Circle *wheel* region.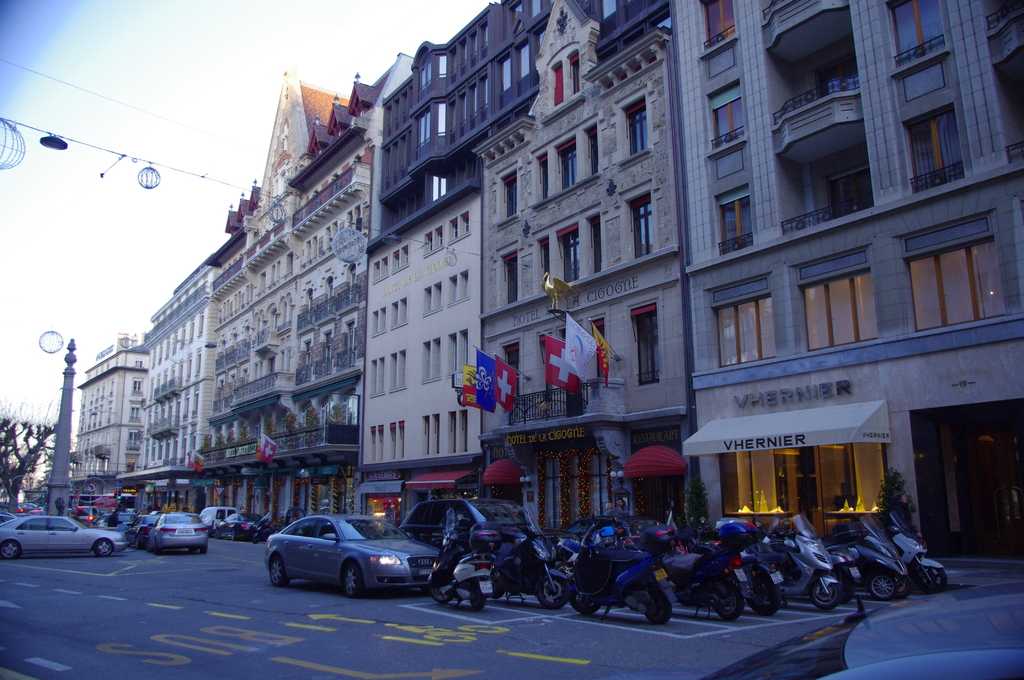
Region: <region>572, 590, 600, 617</region>.
